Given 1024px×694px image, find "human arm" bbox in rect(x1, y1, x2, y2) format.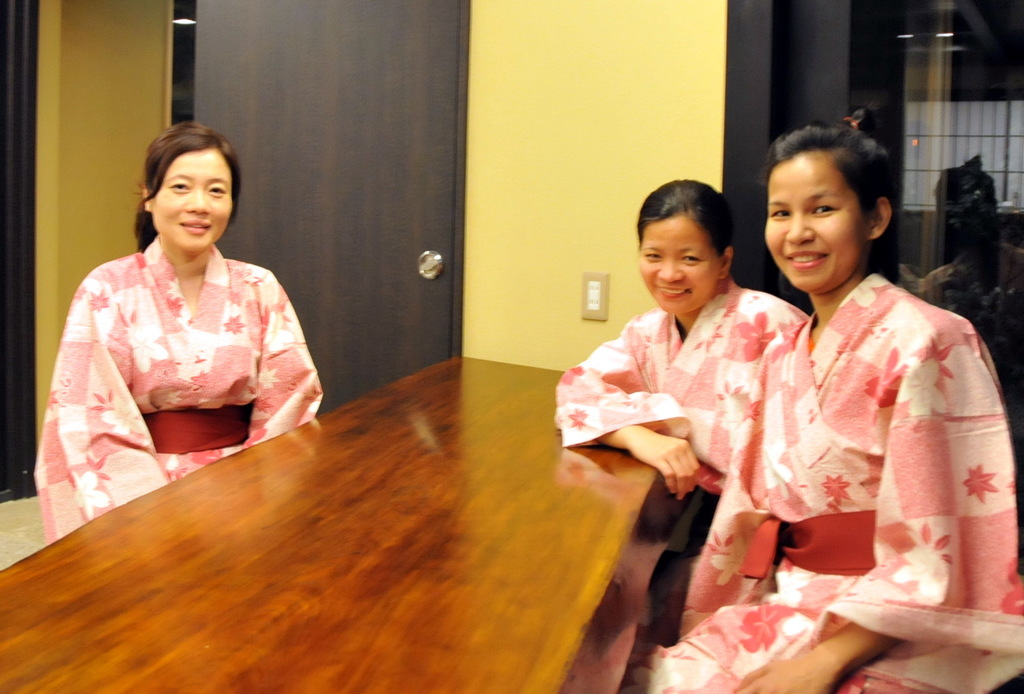
rect(676, 327, 801, 639).
